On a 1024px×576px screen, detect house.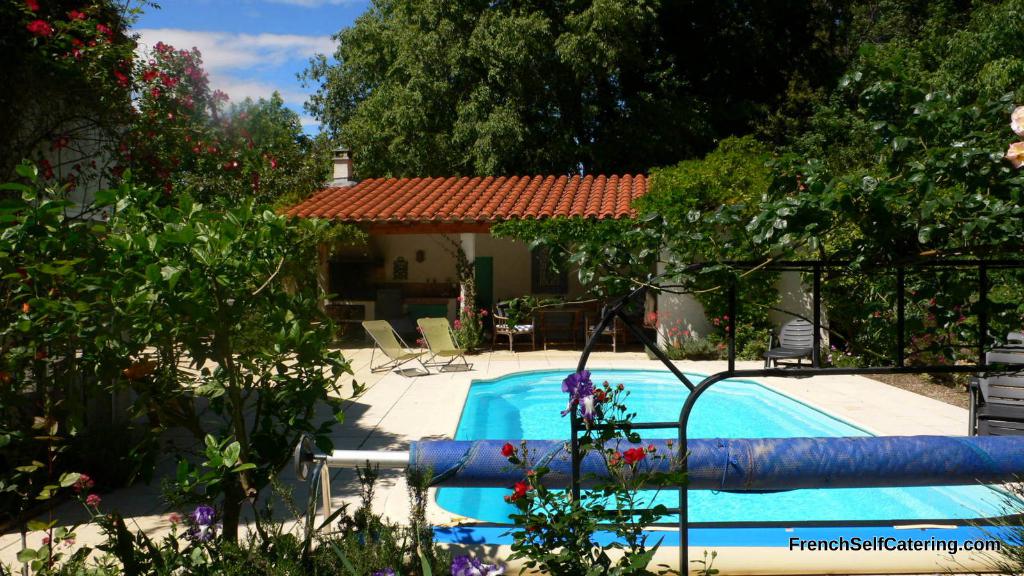
633/180/906/358.
